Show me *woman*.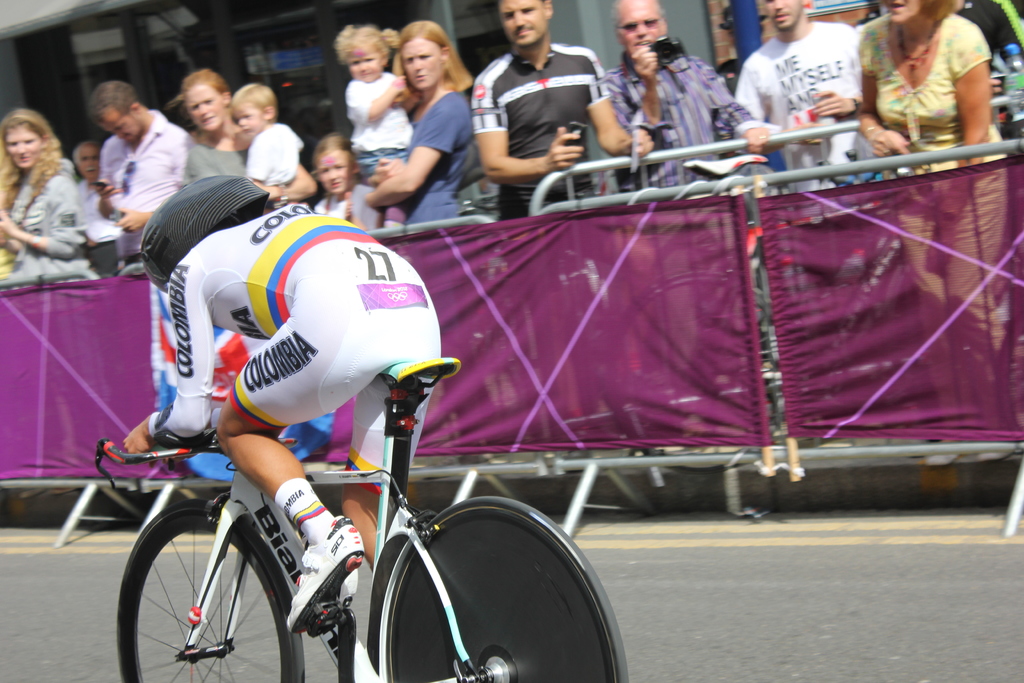
*woman* is here: box=[851, 0, 1012, 437].
